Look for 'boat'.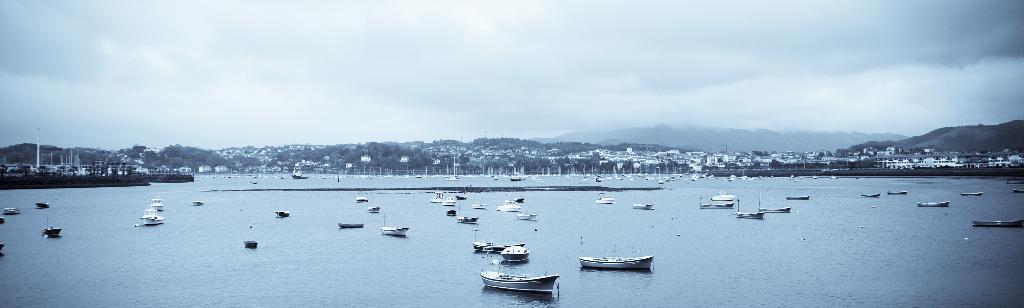
Found: (left=35, top=201, right=49, bottom=210).
